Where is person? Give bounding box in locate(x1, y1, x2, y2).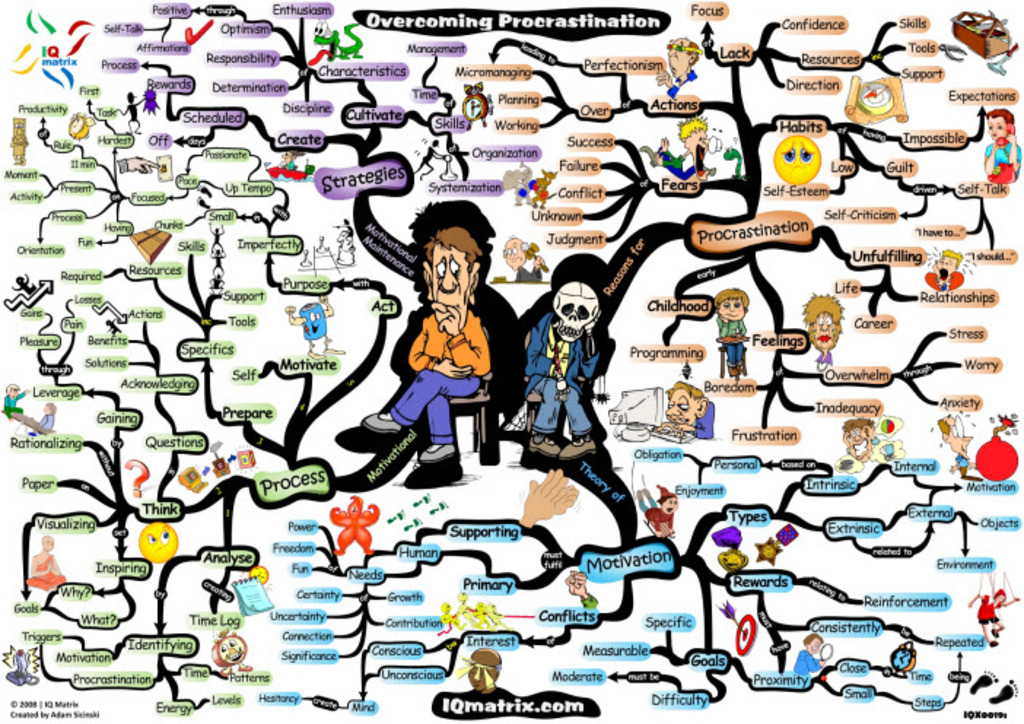
locate(562, 565, 600, 610).
